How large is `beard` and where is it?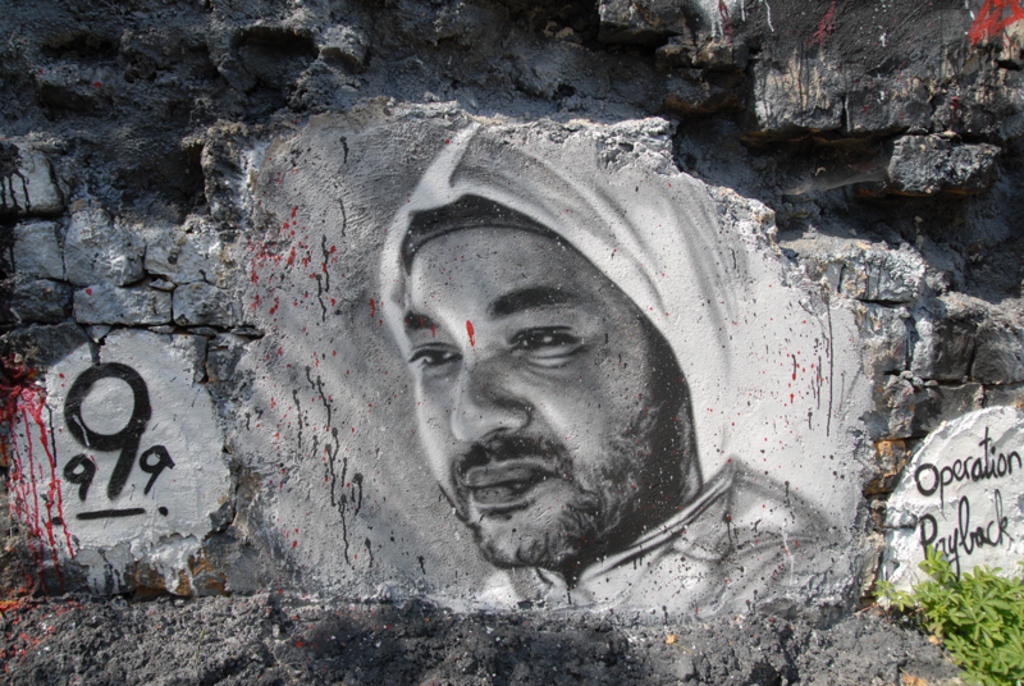
Bounding box: x1=449, y1=380, x2=686, y2=567.
